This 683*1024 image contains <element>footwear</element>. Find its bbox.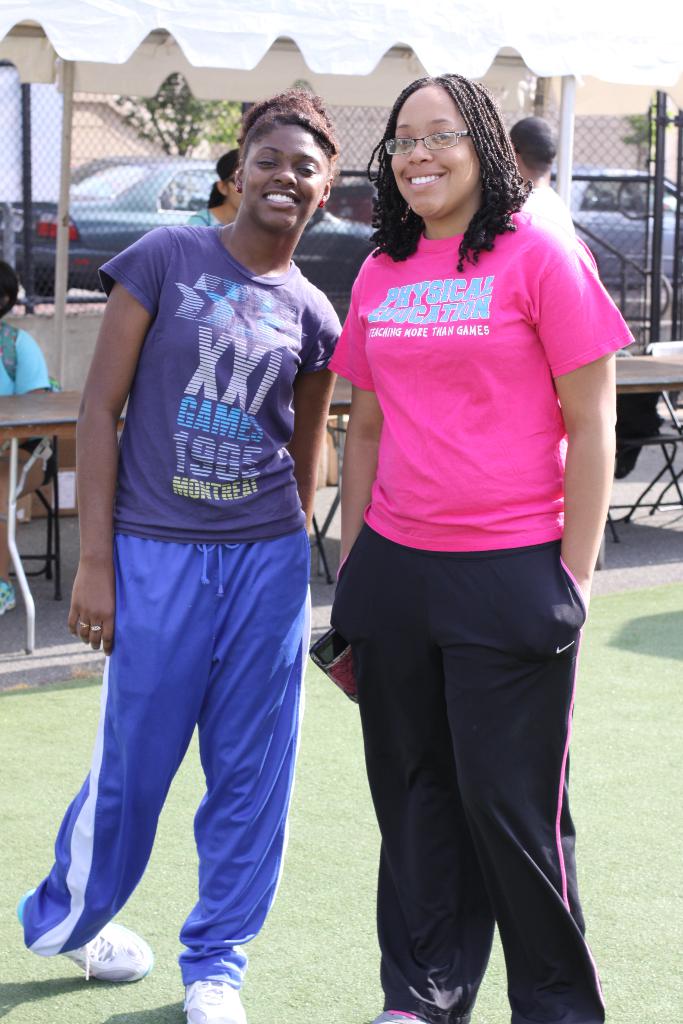
x1=377, y1=1011, x2=432, y2=1023.
